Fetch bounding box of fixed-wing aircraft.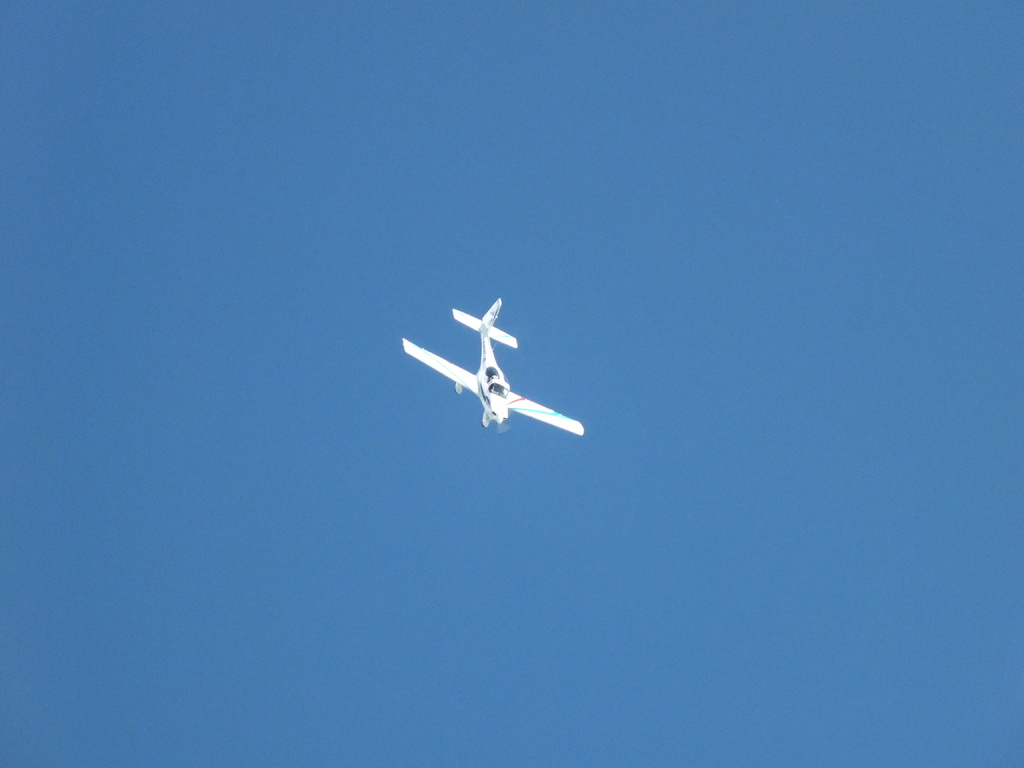
Bbox: (399, 296, 585, 435).
